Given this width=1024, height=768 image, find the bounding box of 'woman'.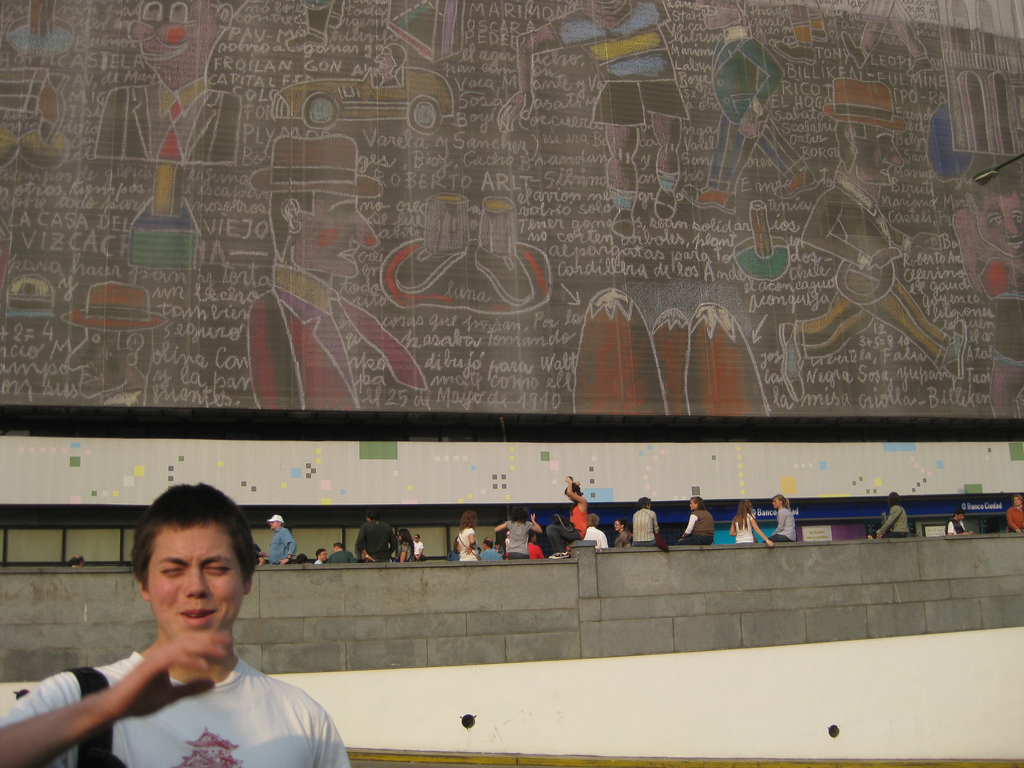
bbox=(395, 526, 417, 562).
